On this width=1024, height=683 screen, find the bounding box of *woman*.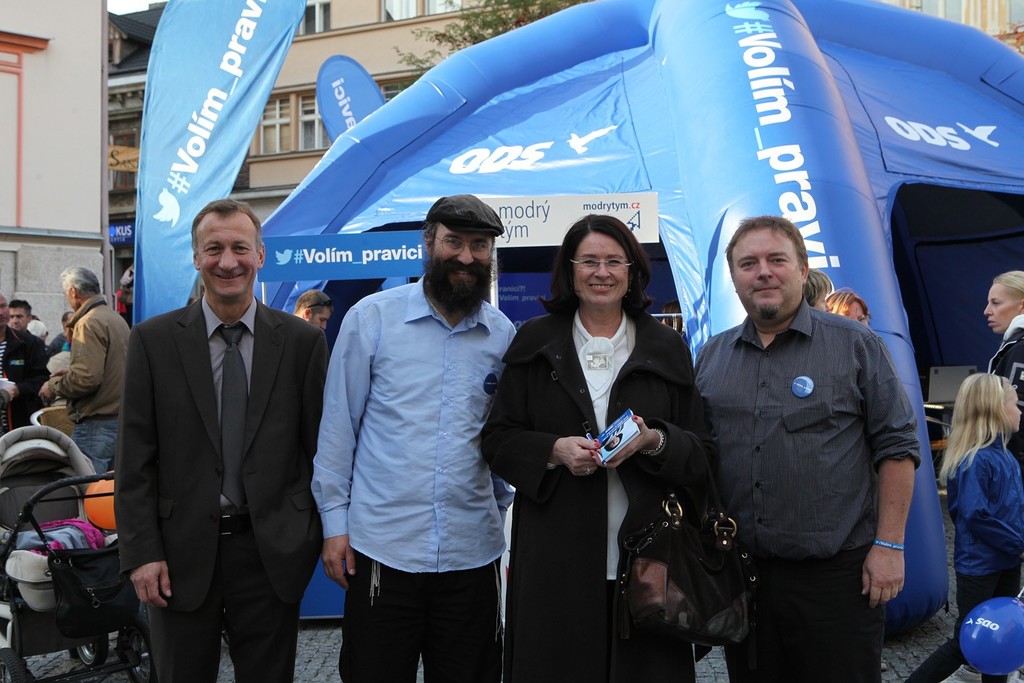
Bounding box: {"x1": 972, "y1": 263, "x2": 1023, "y2": 450}.
